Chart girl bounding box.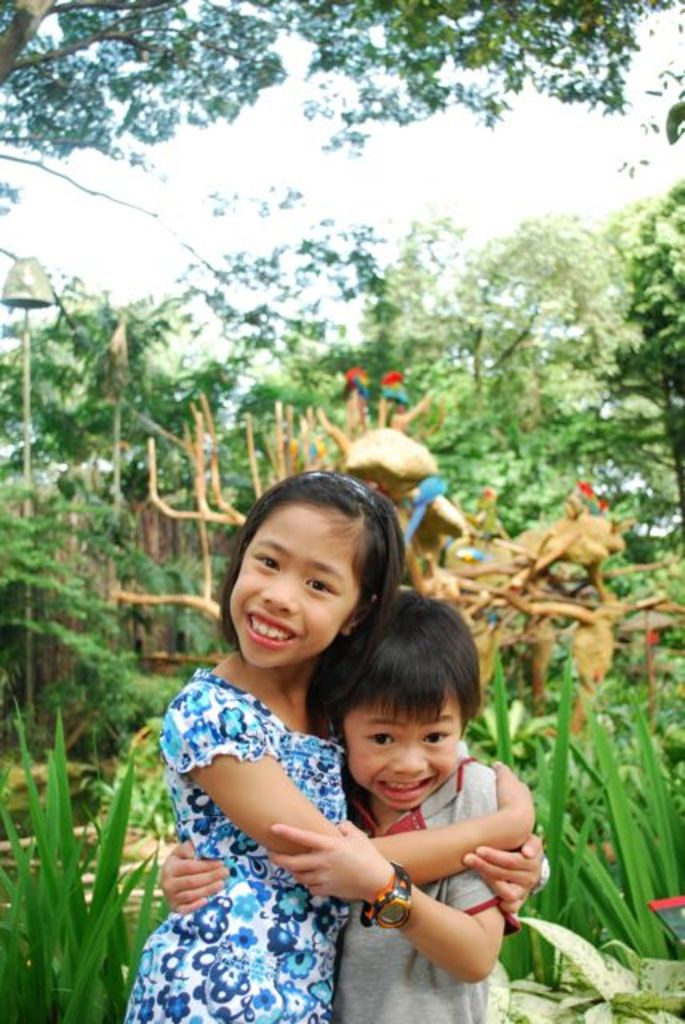
Charted: [125,466,544,1022].
